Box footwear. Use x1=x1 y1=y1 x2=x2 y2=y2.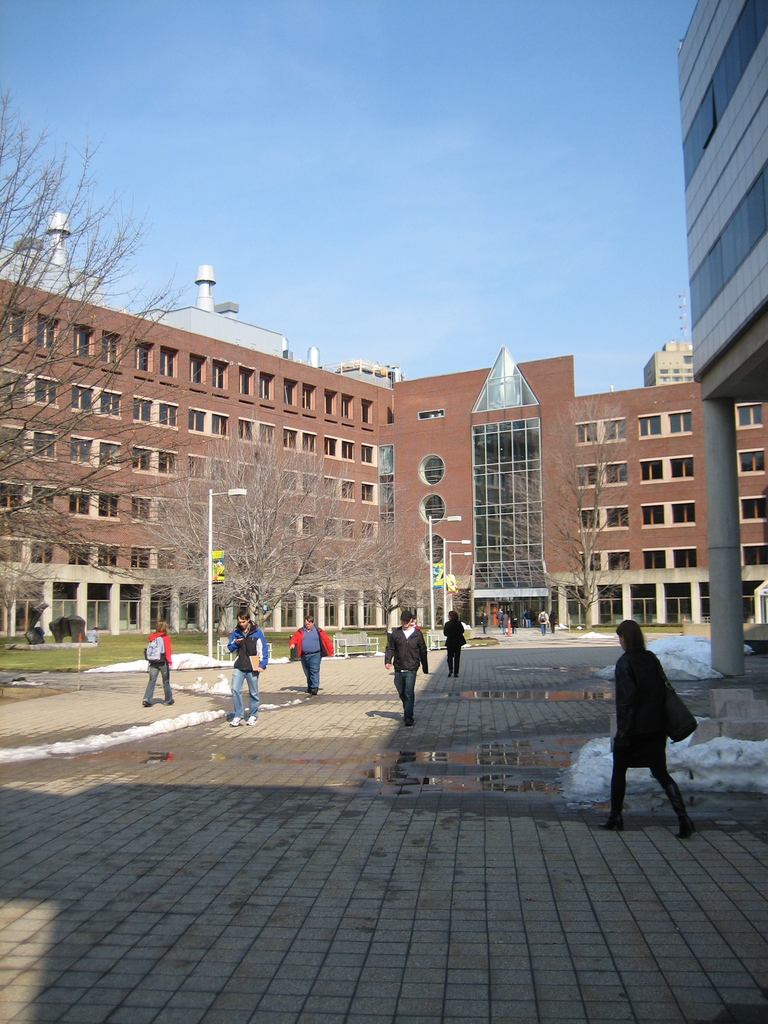
x1=225 y1=711 x2=244 y2=728.
